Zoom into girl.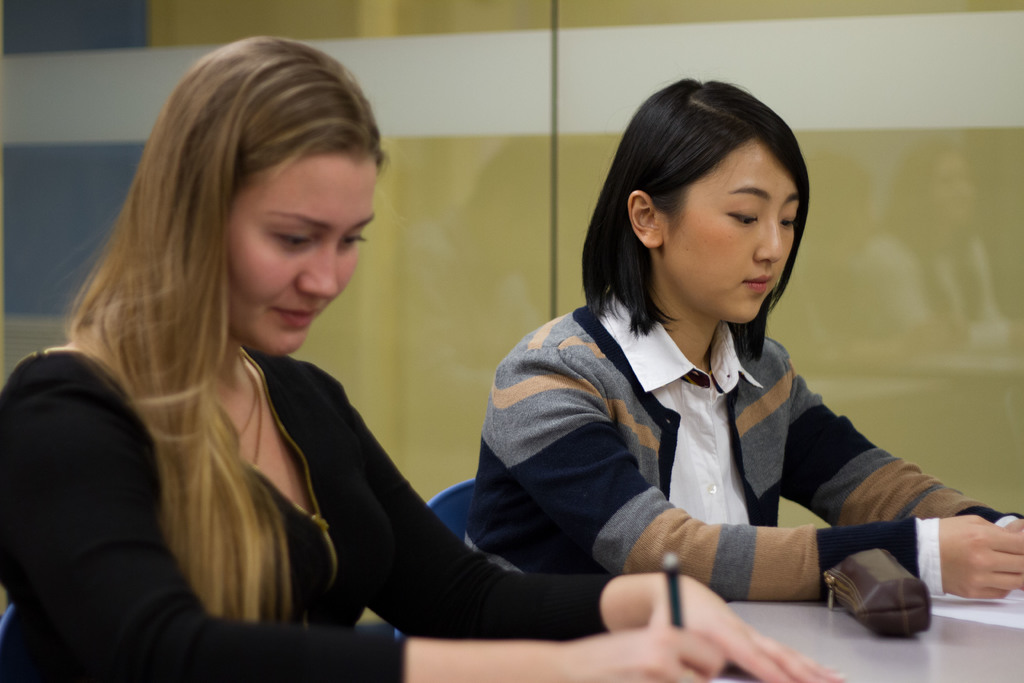
Zoom target: l=0, t=34, r=843, b=682.
